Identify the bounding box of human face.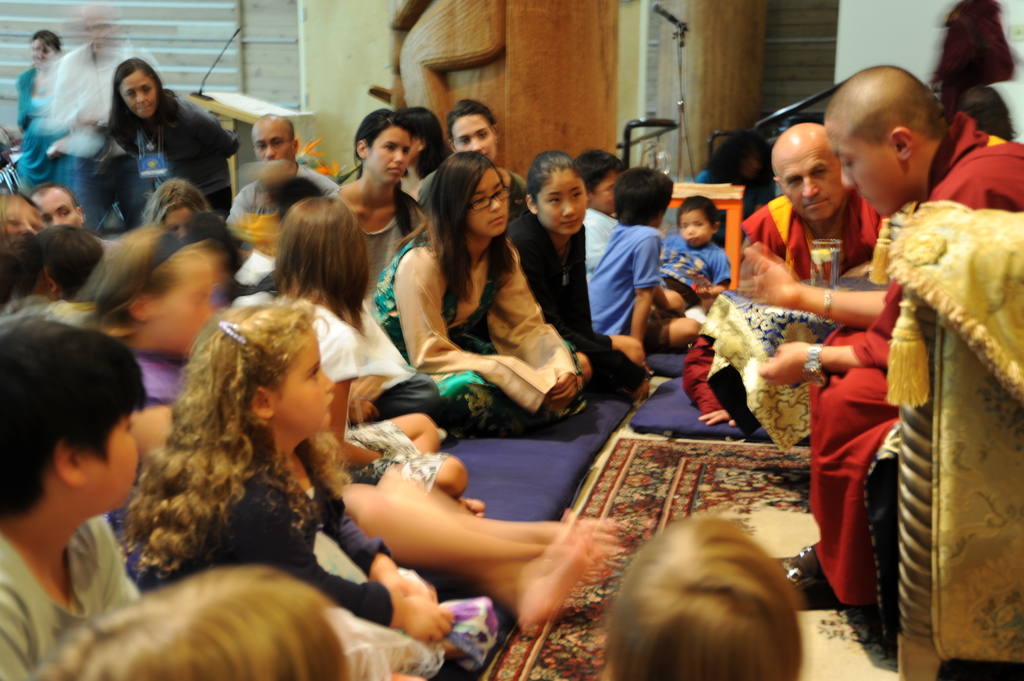
detection(824, 126, 900, 216).
